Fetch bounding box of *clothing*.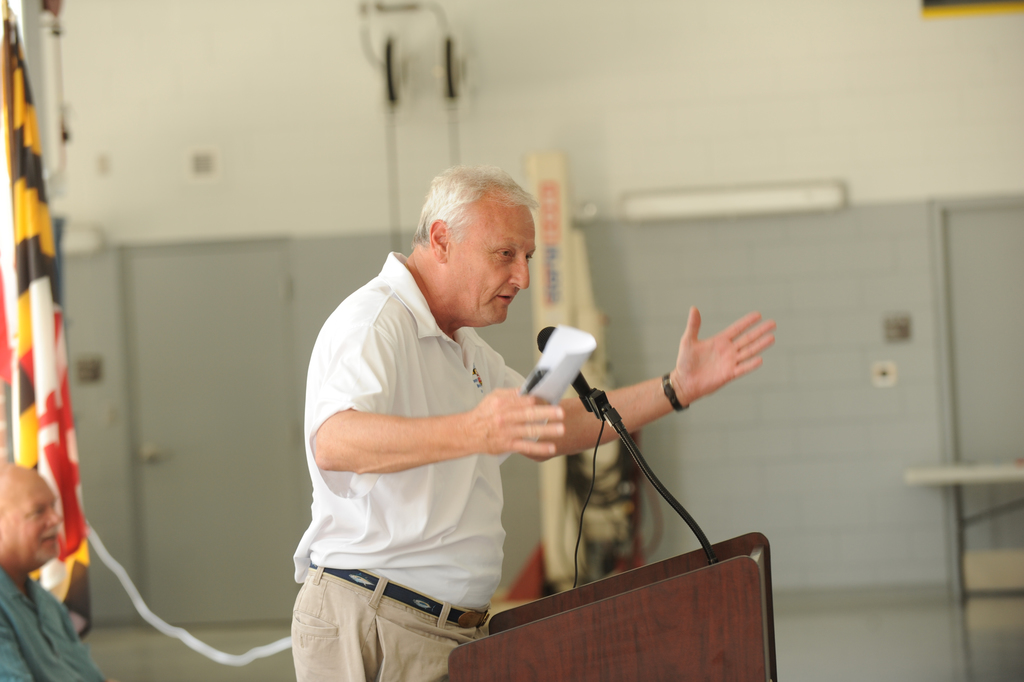
Bbox: <region>0, 568, 108, 681</region>.
